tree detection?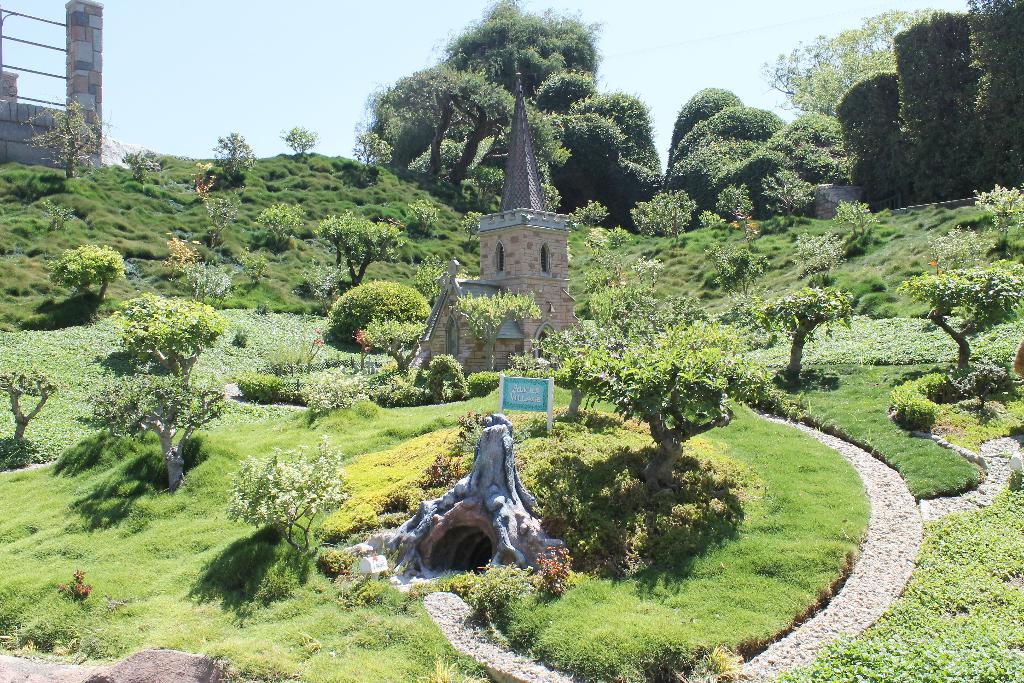
[399,201,442,240]
